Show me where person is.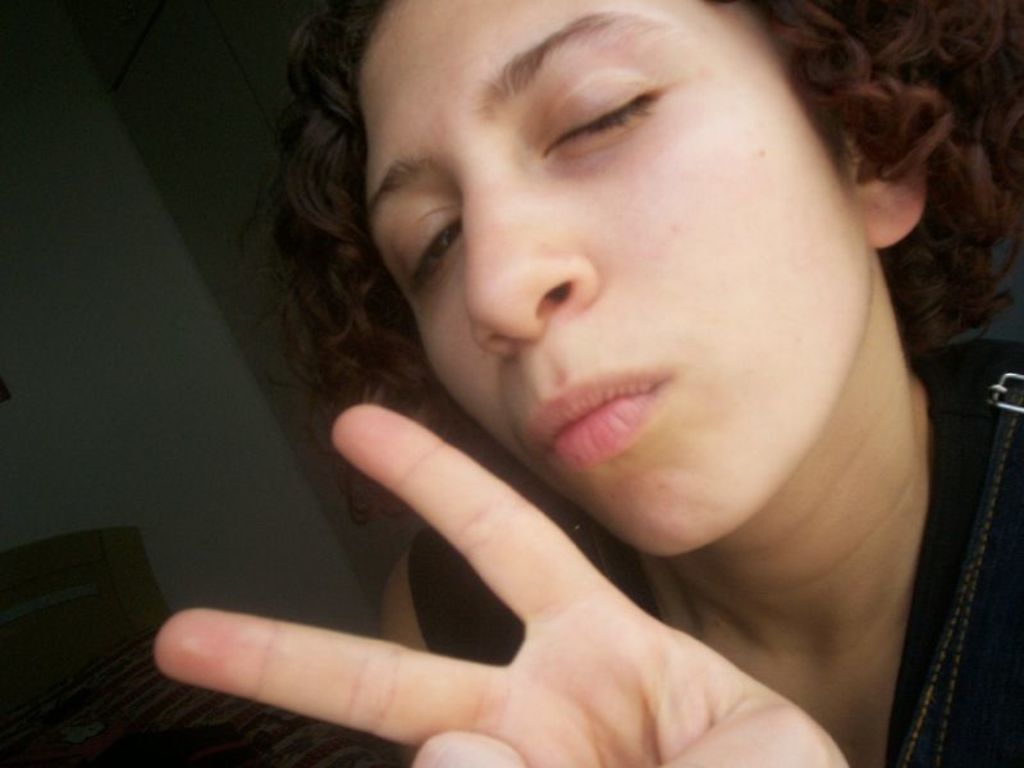
person is at Rect(138, 0, 1023, 767).
